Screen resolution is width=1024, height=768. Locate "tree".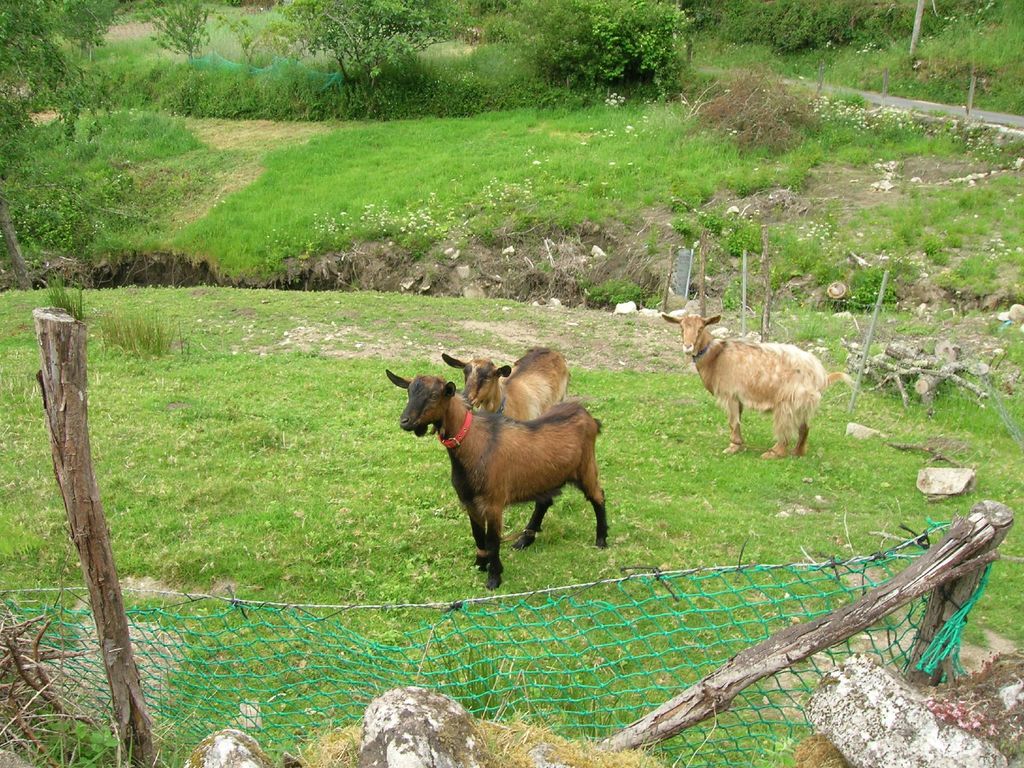
476/0/698/111.
